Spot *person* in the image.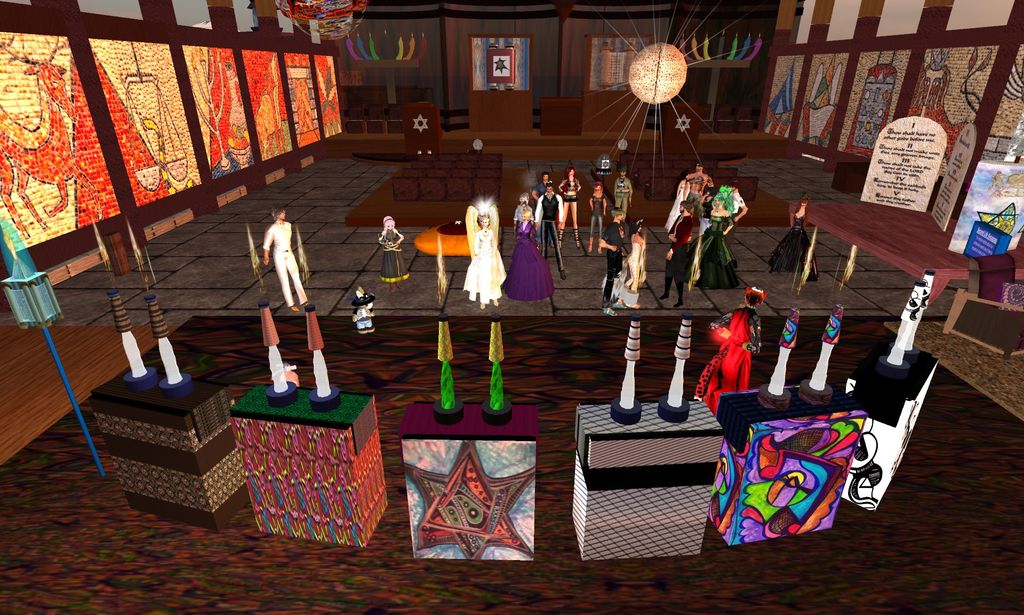
*person* found at rect(775, 200, 822, 280).
